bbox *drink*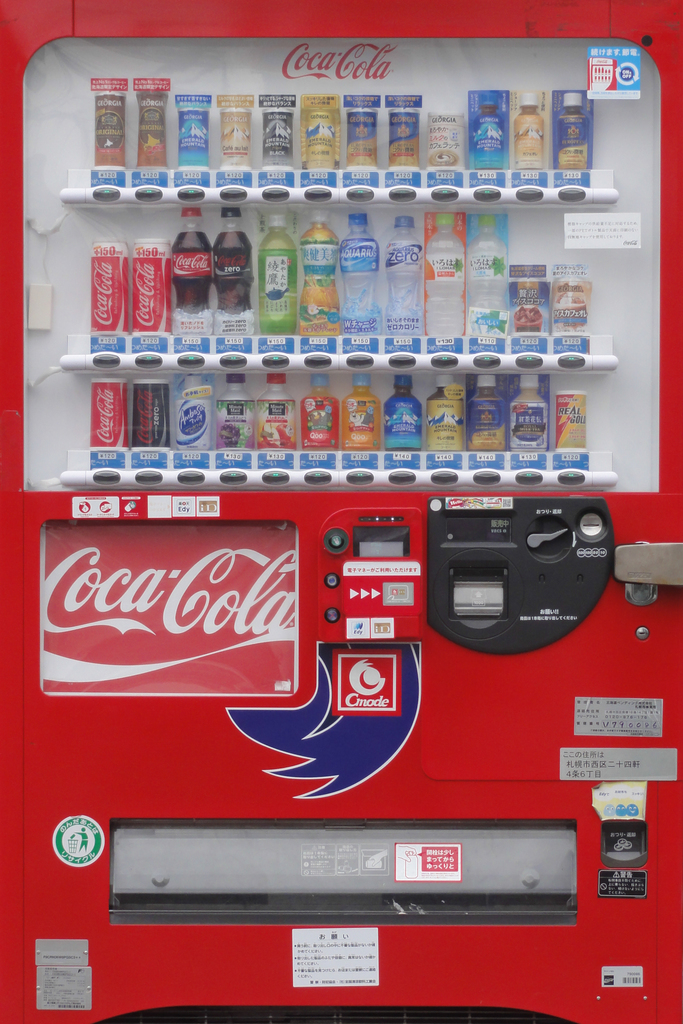
bbox=(167, 209, 213, 330)
